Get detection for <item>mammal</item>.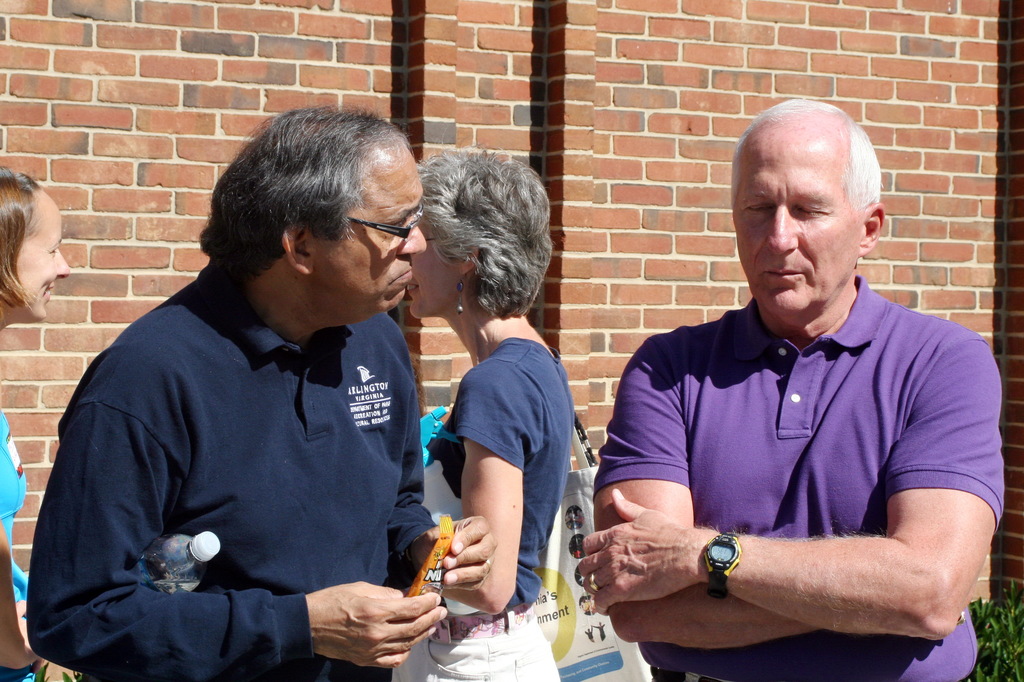
Detection: <bbox>574, 94, 1006, 681</bbox>.
